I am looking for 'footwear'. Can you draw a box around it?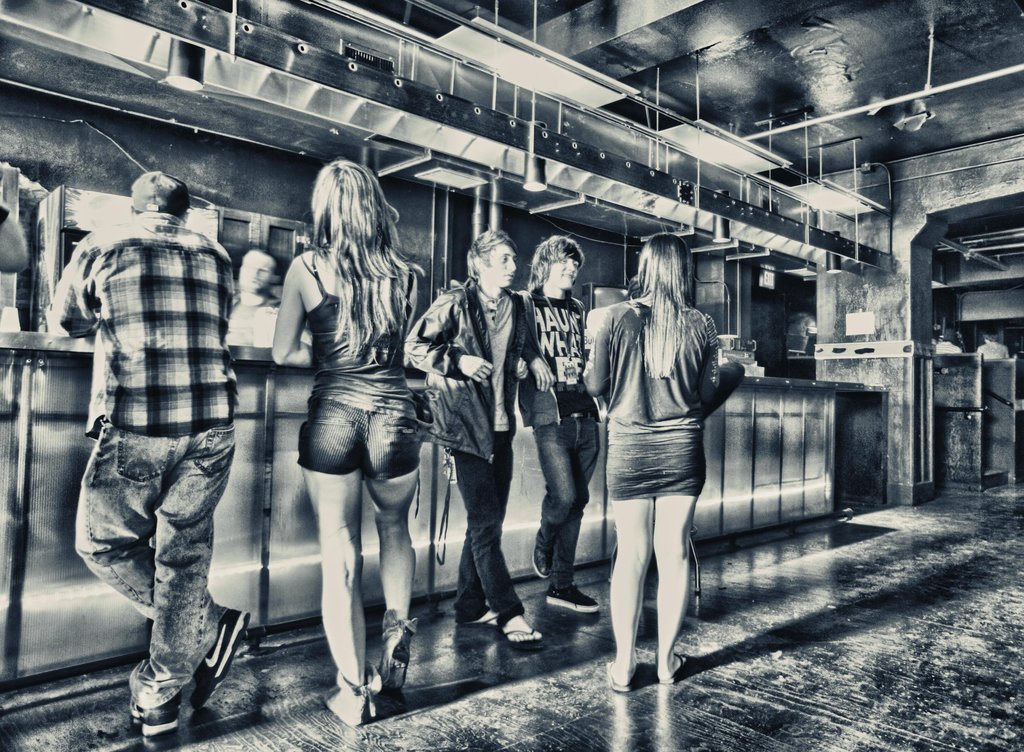
Sure, the bounding box is x1=541 y1=580 x2=603 y2=606.
